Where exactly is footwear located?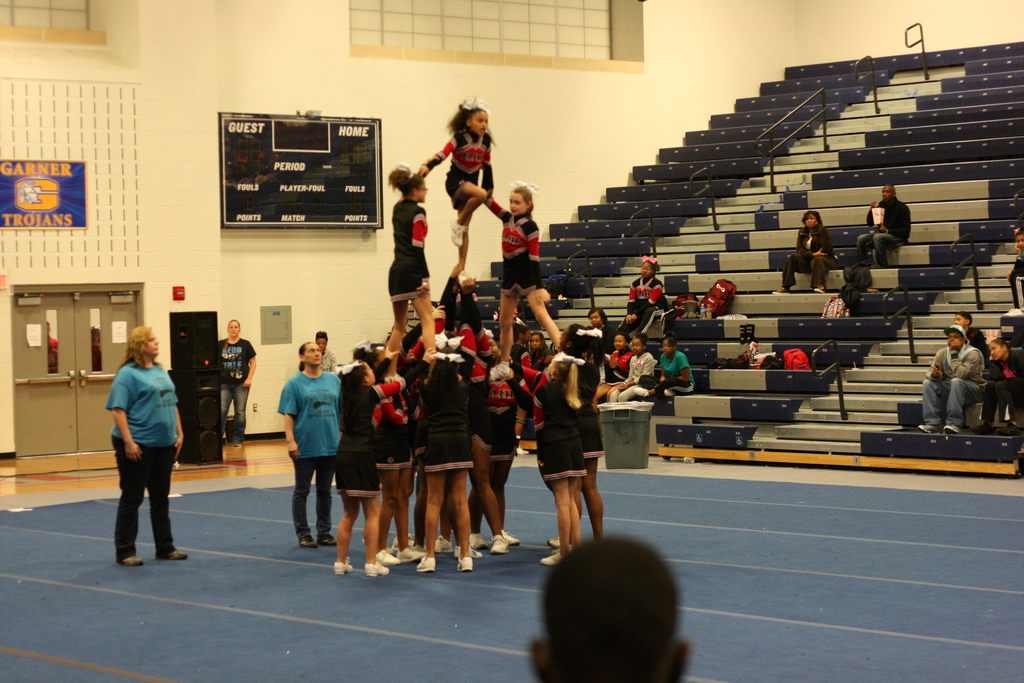
Its bounding box is left=365, top=557, right=386, bottom=578.
